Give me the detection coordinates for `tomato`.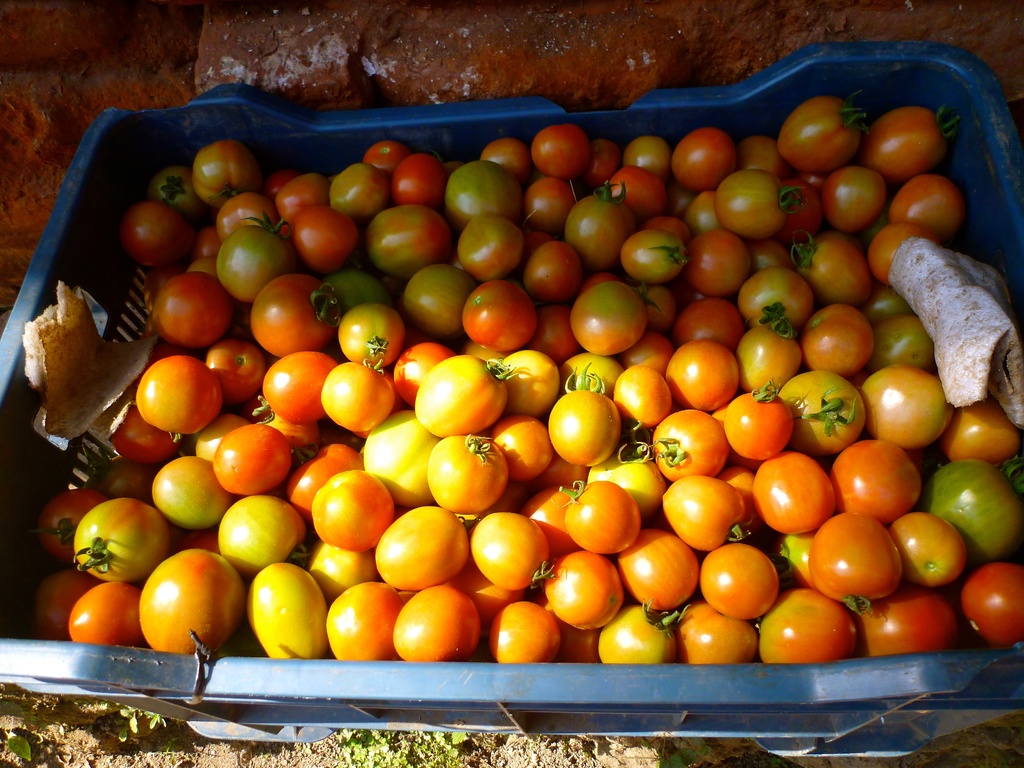
region(862, 590, 963, 655).
